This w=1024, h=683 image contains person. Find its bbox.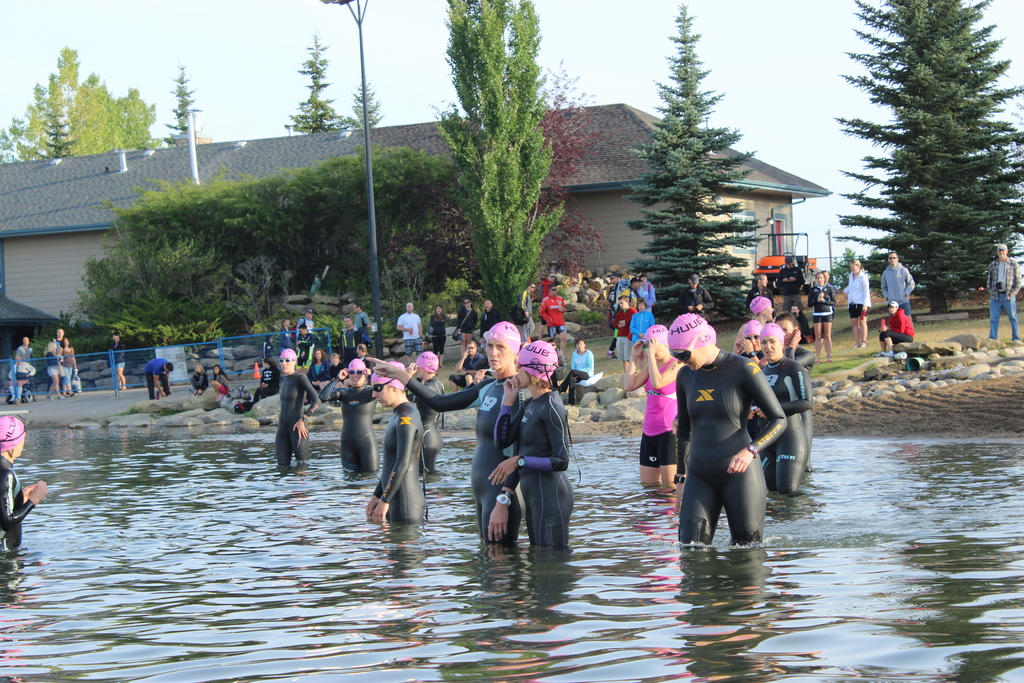
rect(791, 303, 813, 347).
